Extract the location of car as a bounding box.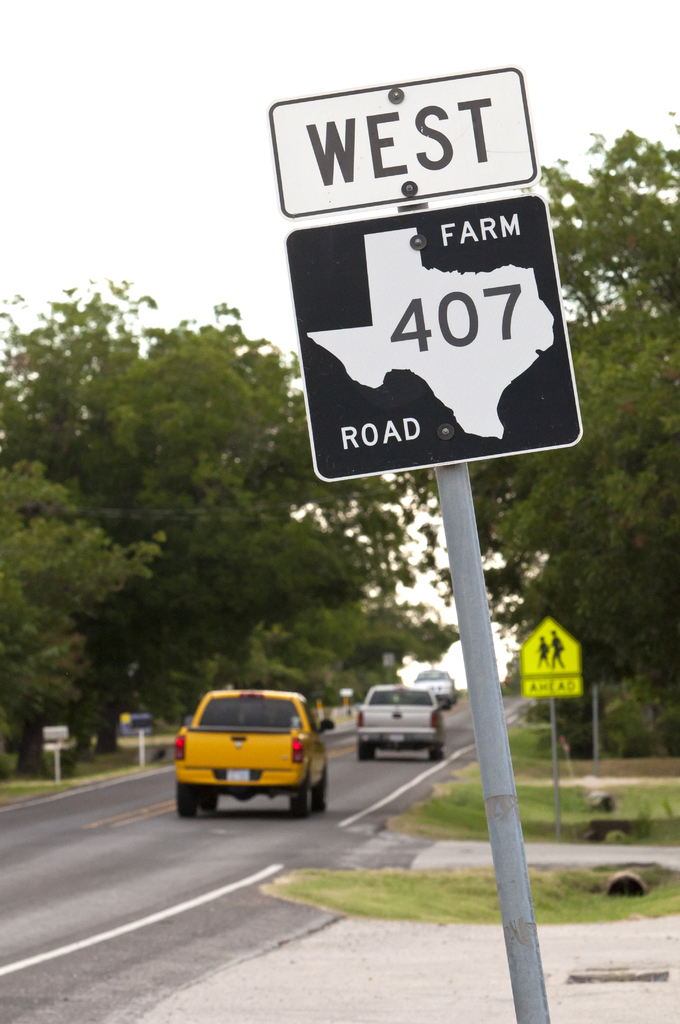
x1=348, y1=680, x2=447, y2=767.
